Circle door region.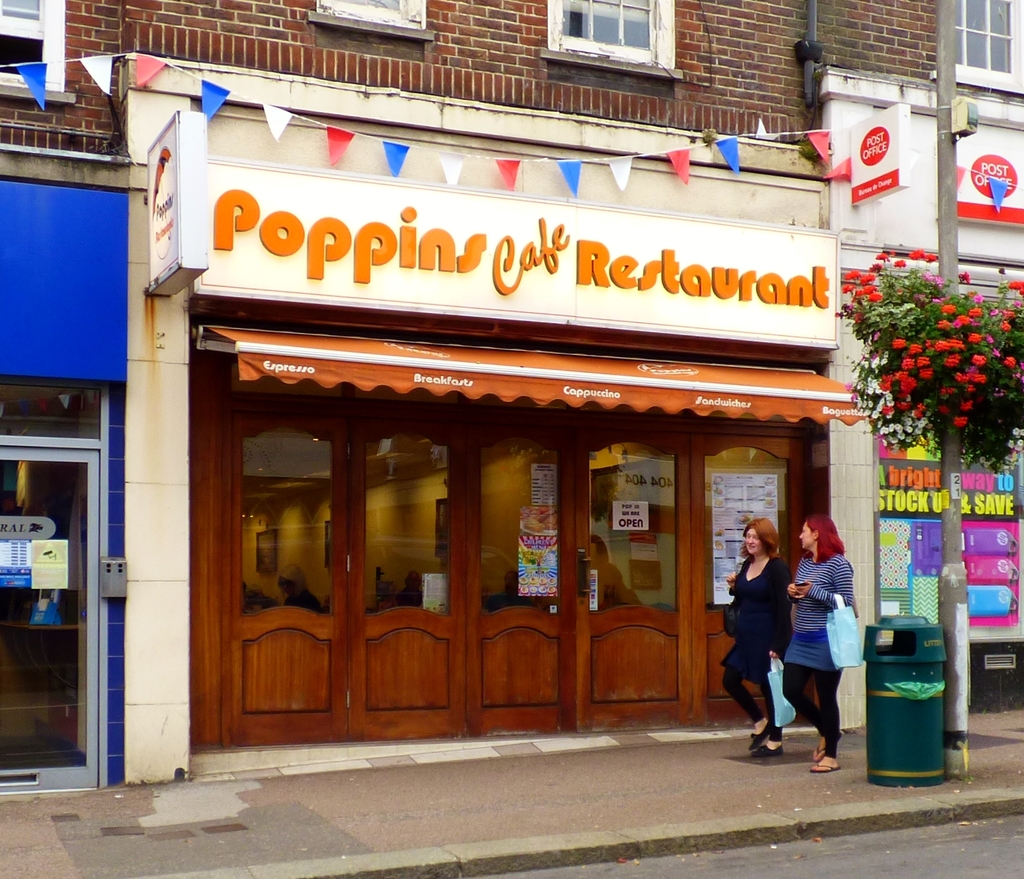
Region: locate(696, 424, 810, 729).
